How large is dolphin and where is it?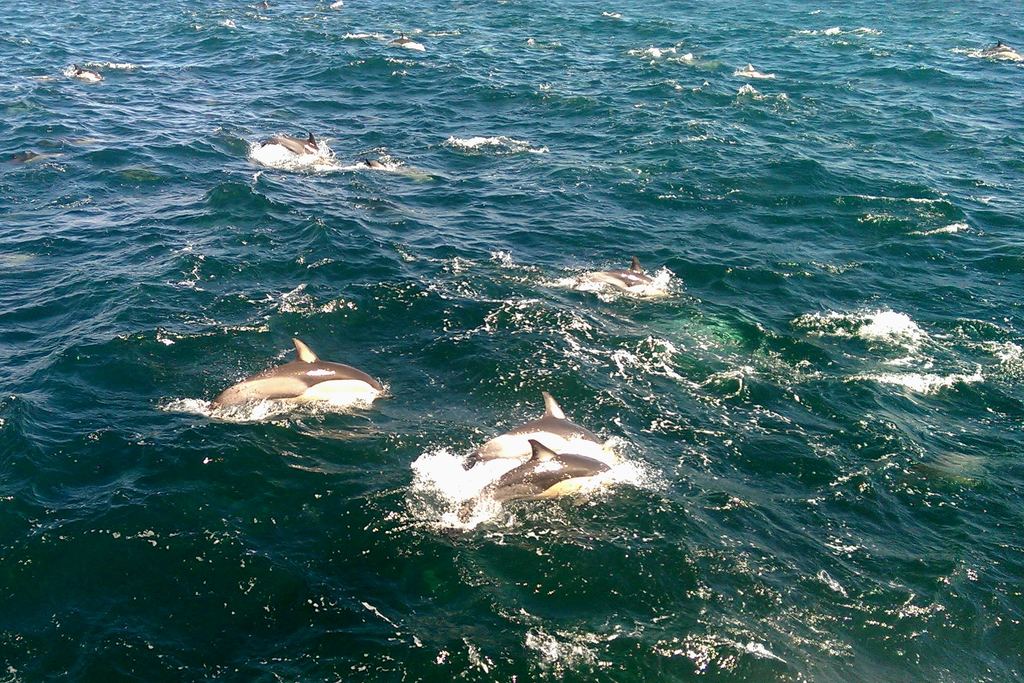
Bounding box: rect(247, 129, 333, 168).
